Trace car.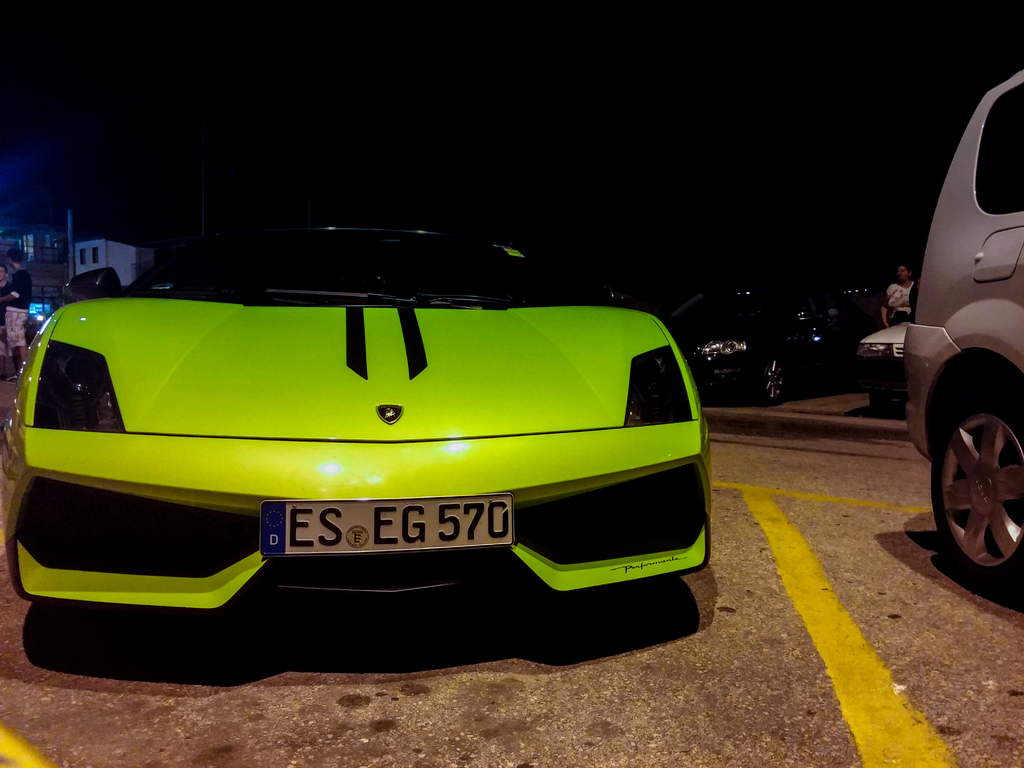
Traced to 908, 65, 1023, 593.
